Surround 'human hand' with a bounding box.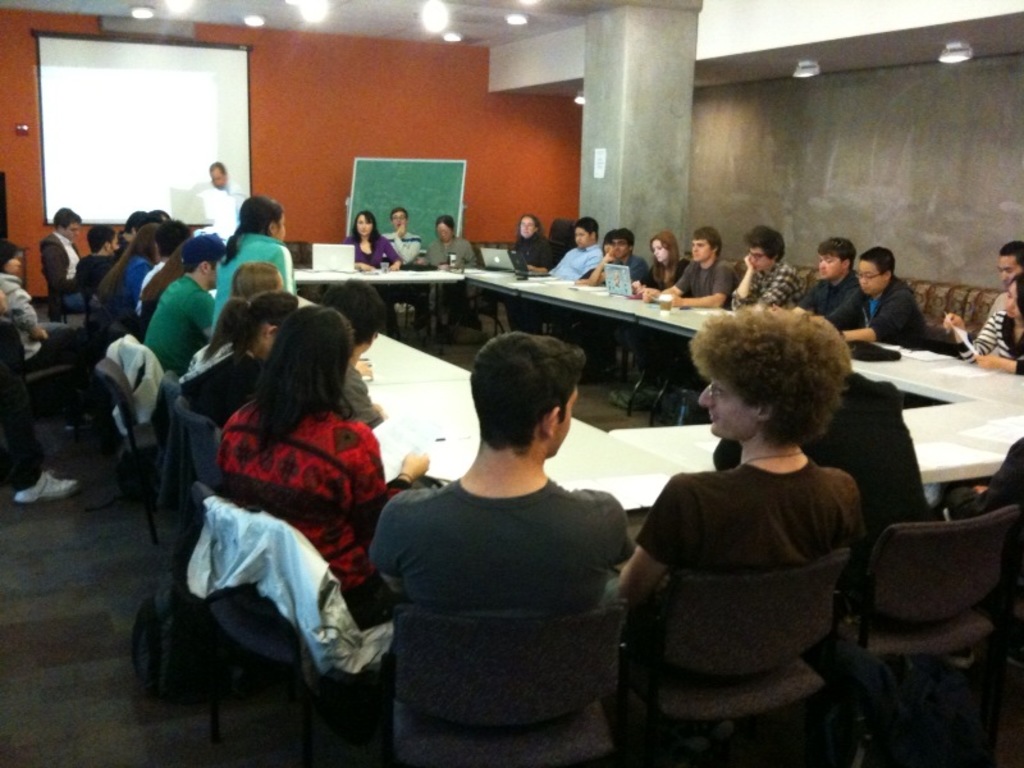
Rect(356, 361, 376, 379).
